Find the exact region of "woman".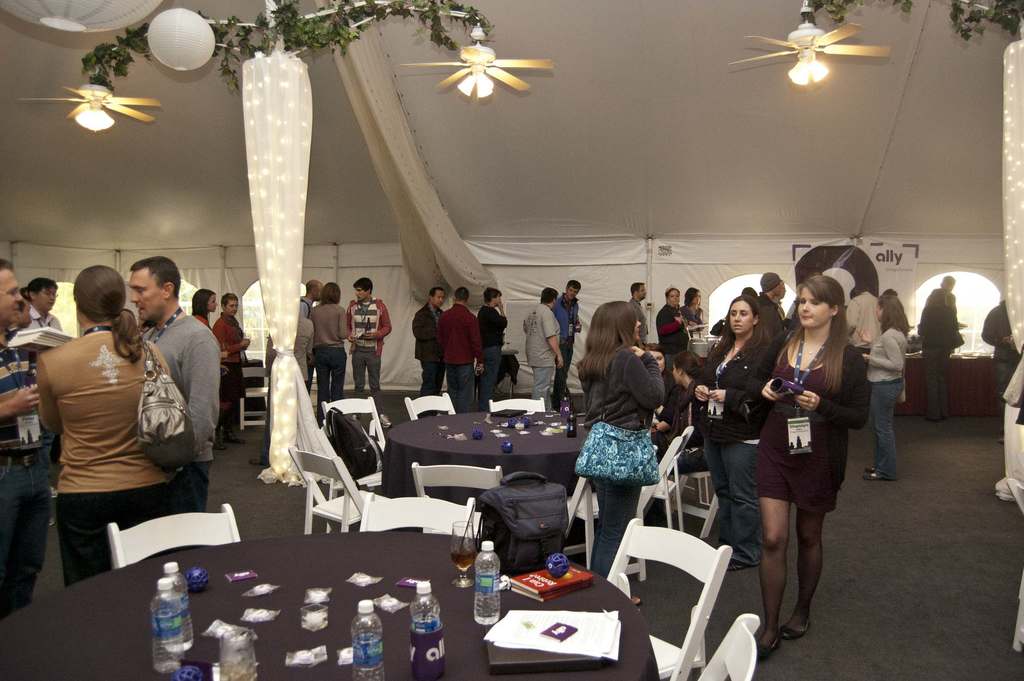
Exact region: locate(688, 286, 776, 578).
